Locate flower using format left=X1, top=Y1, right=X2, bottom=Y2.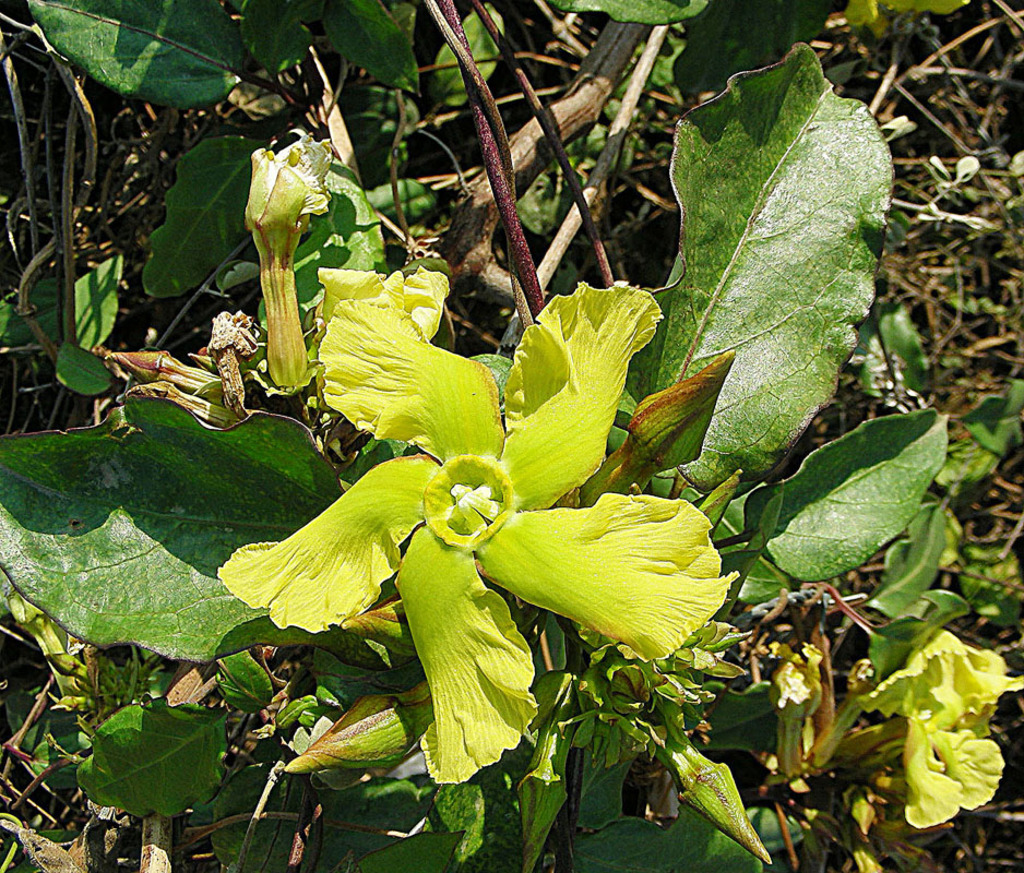
left=761, top=636, right=825, bottom=720.
